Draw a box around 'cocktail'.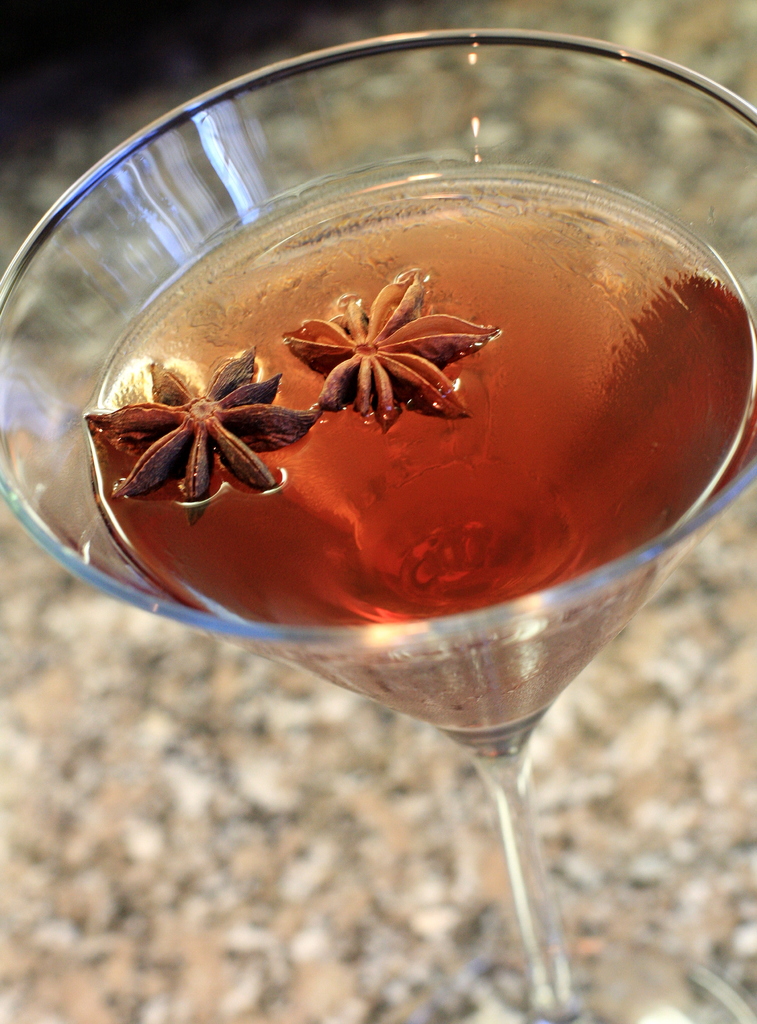
[0,30,756,1023].
